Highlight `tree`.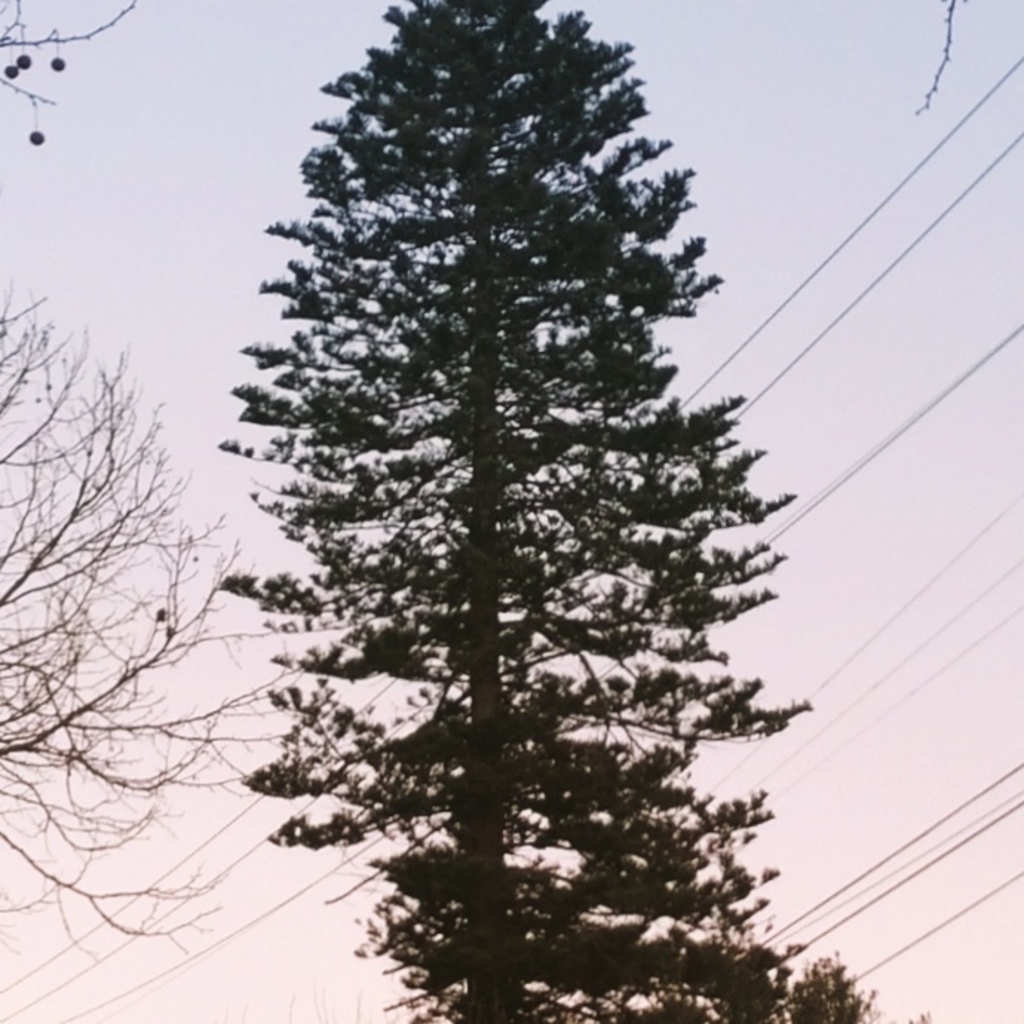
Highlighted region: [211, 1, 812, 1006].
